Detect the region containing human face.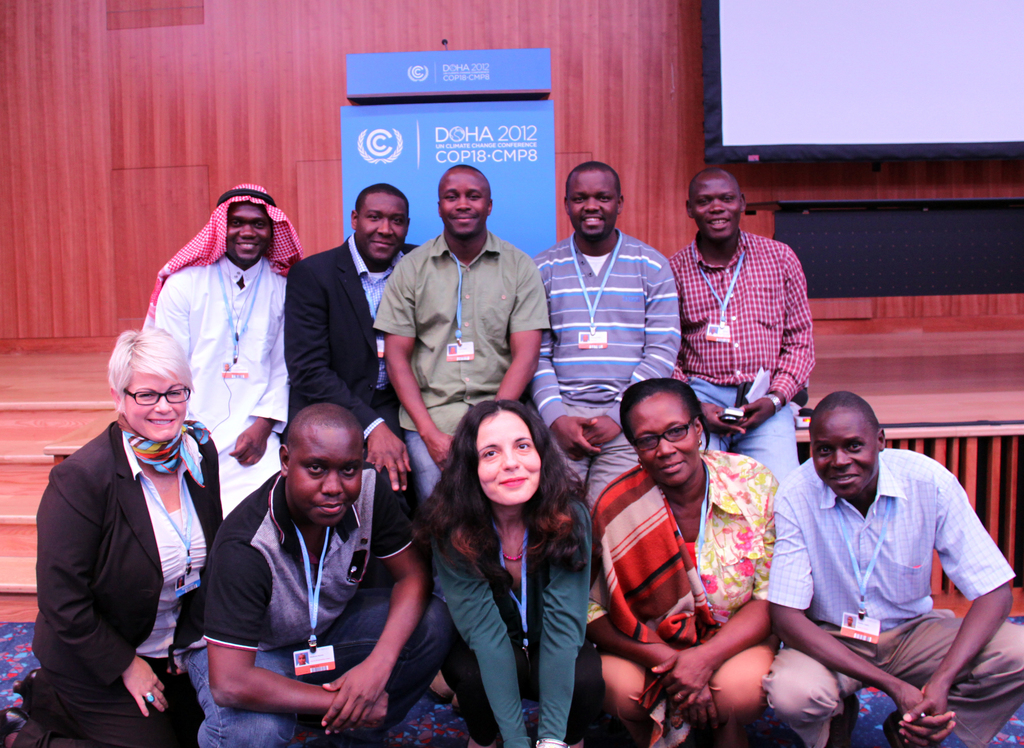
BBox(300, 656, 306, 665).
